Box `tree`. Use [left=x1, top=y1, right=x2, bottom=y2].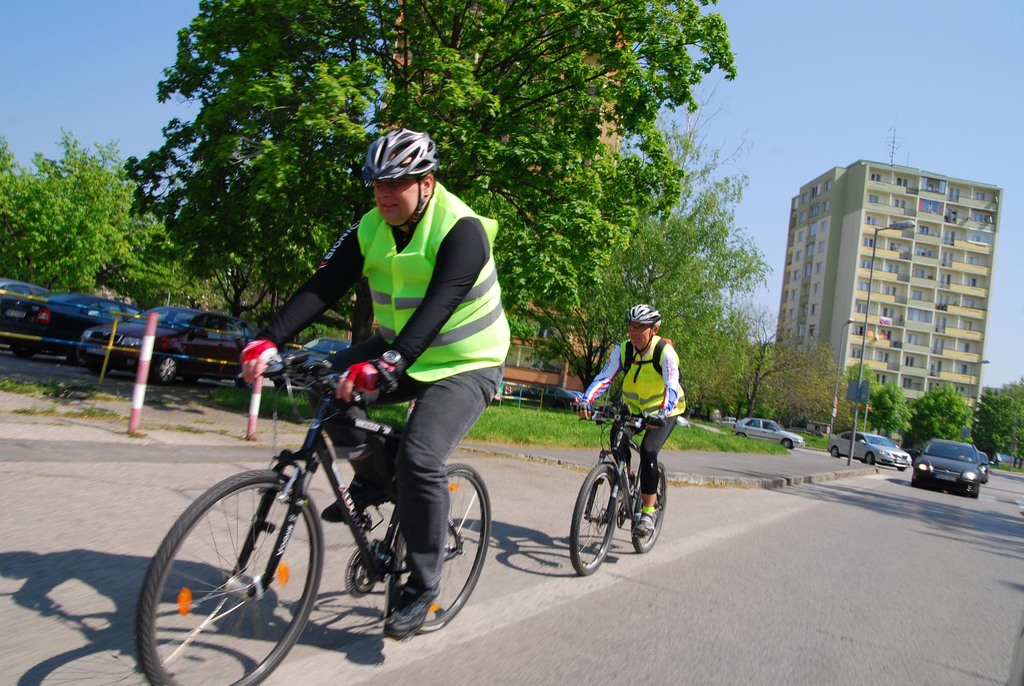
[left=865, top=377, right=908, bottom=439].
